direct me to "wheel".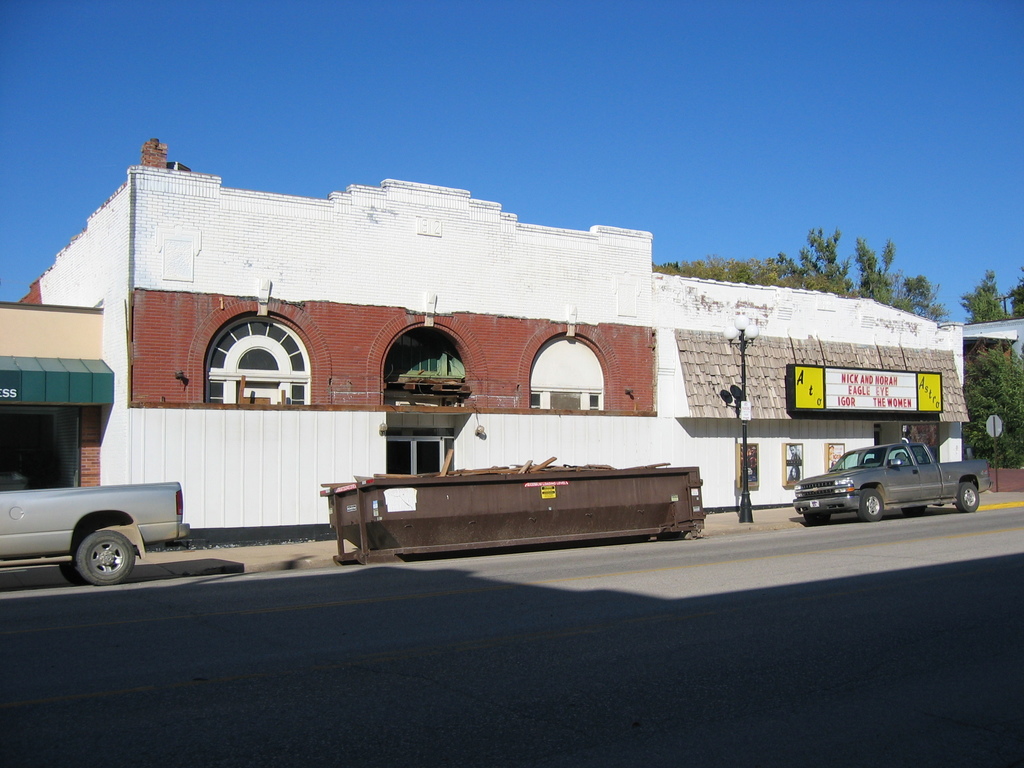
Direction: <box>957,483,981,514</box>.
